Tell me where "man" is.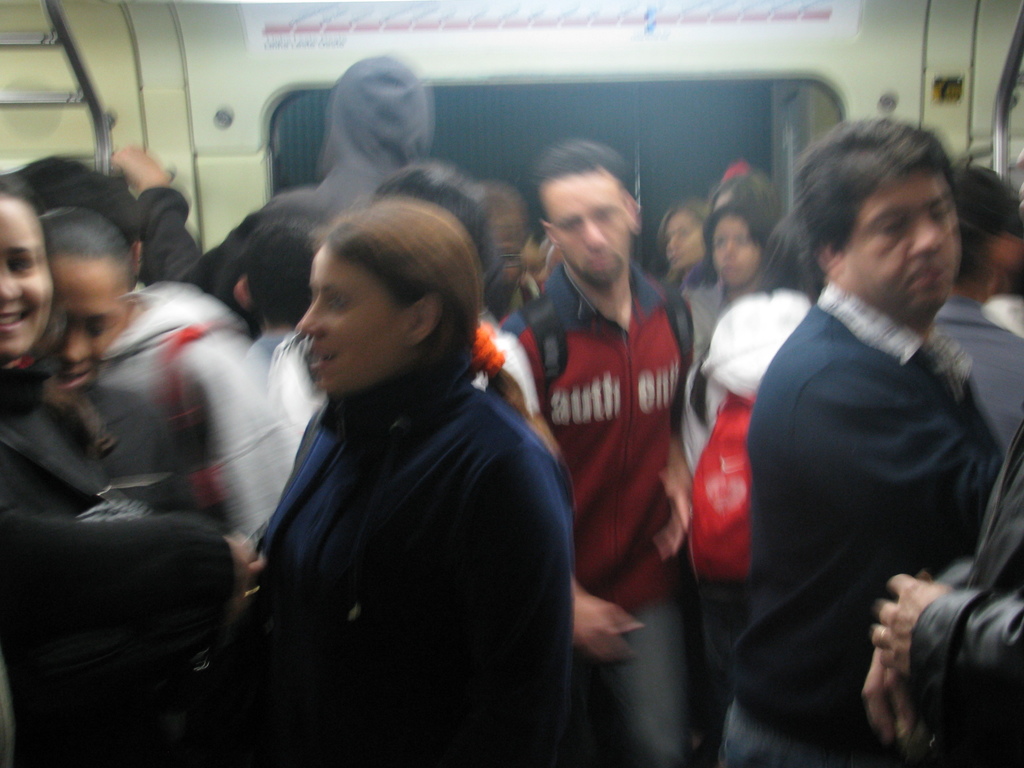
"man" is at left=497, top=136, right=700, bottom=767.
